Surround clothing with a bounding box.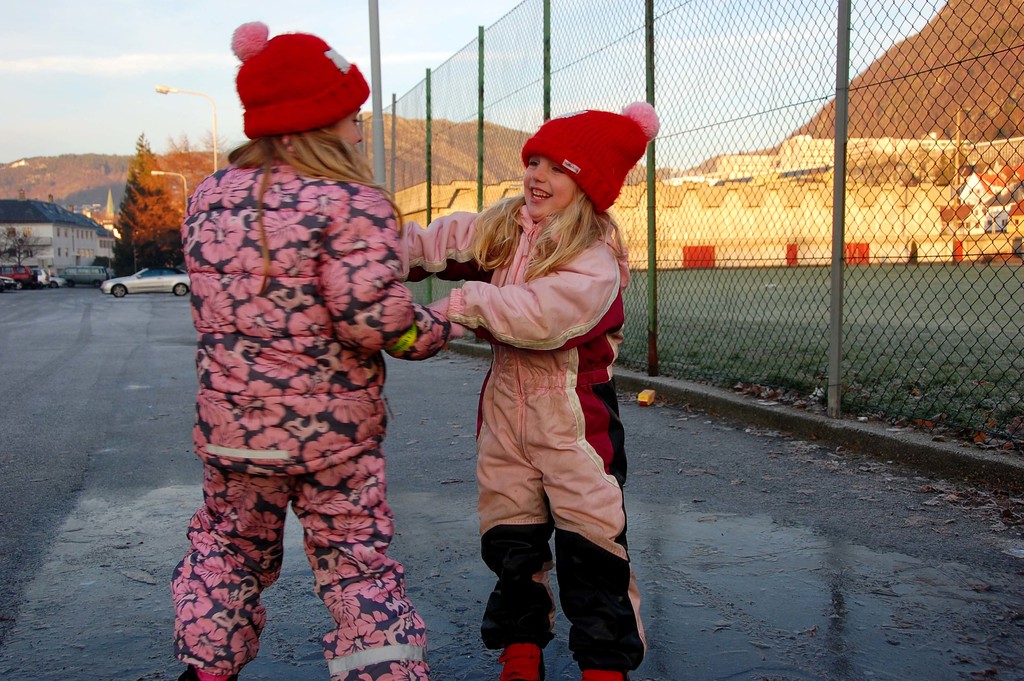
pyautogui.locateOnScreen(171, 81, 438, 634).
